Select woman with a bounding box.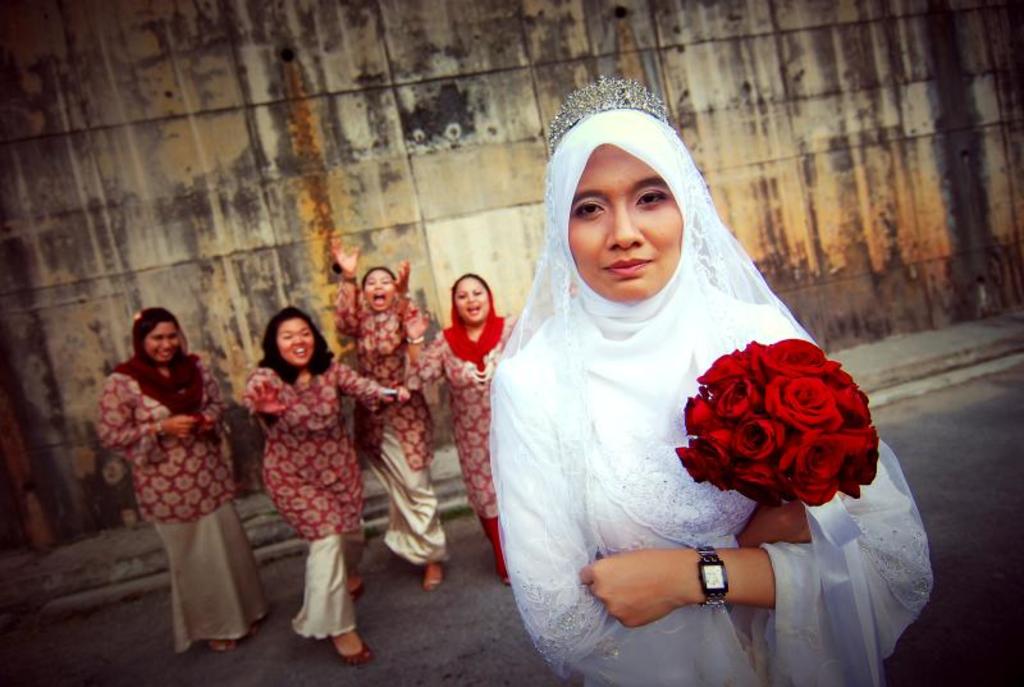
[393,270,516,580].
